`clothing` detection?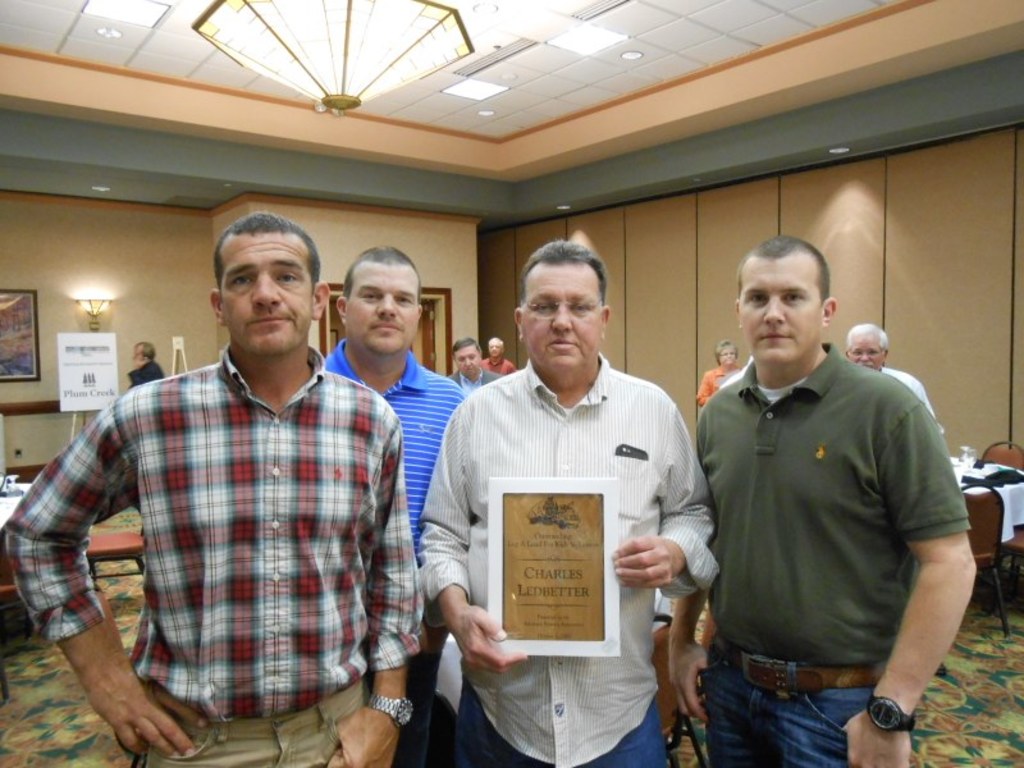
bbox(447, 367, 494, 389)
